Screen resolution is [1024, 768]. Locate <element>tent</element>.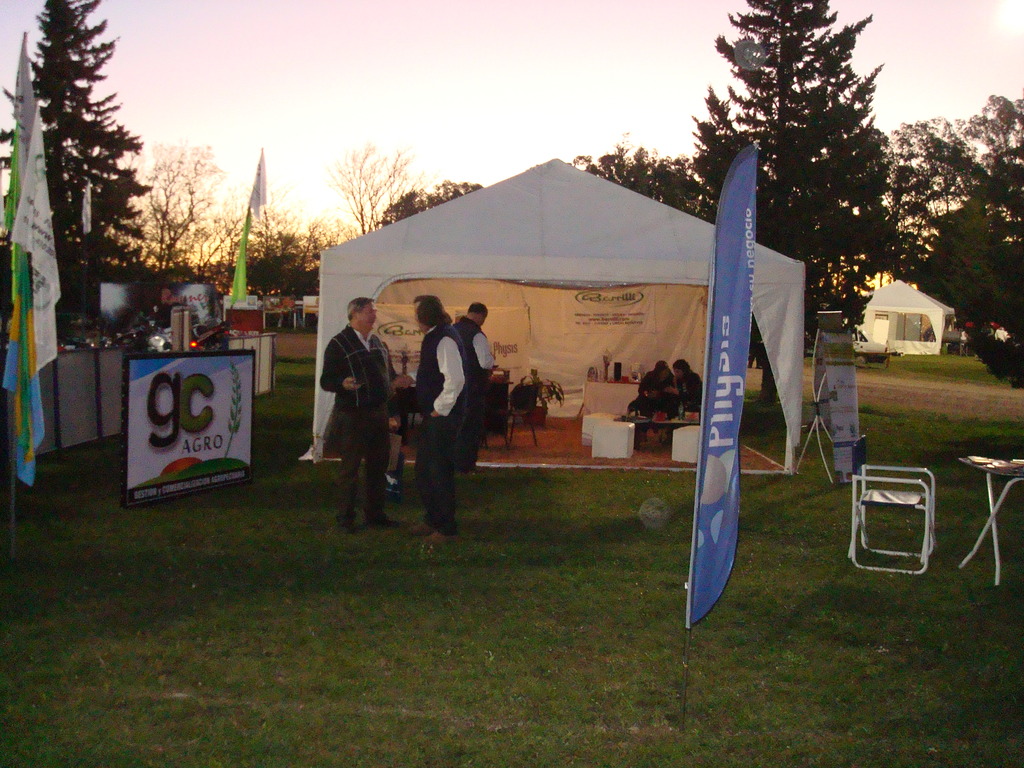
BBox(328, 159, 768, 492).
